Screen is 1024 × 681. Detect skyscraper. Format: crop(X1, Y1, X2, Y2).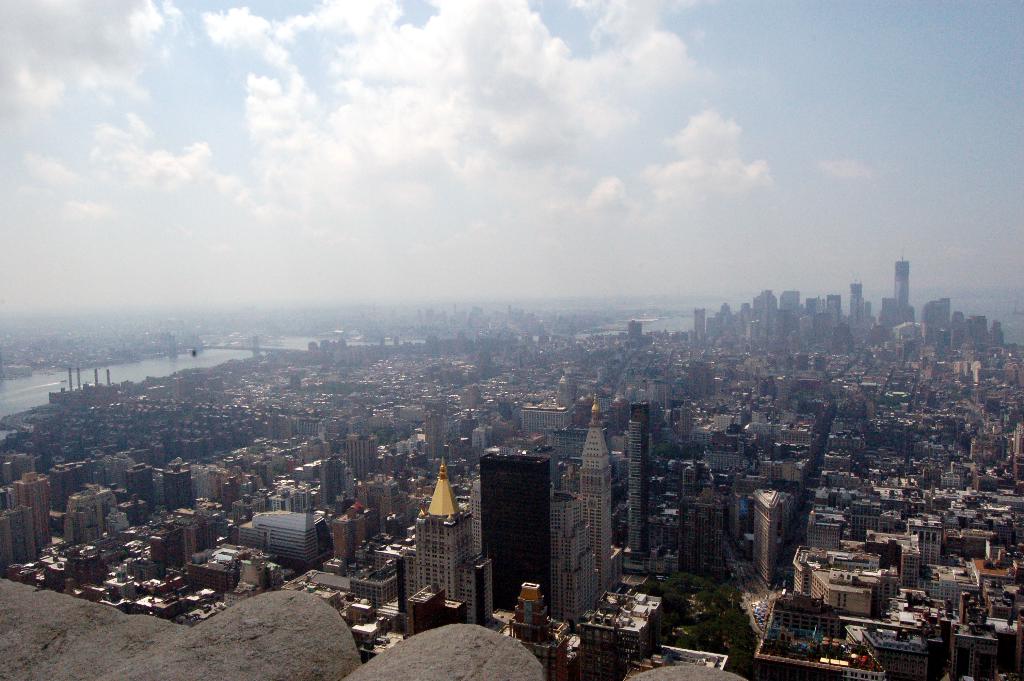
crop(887, 258, 907, 323).
